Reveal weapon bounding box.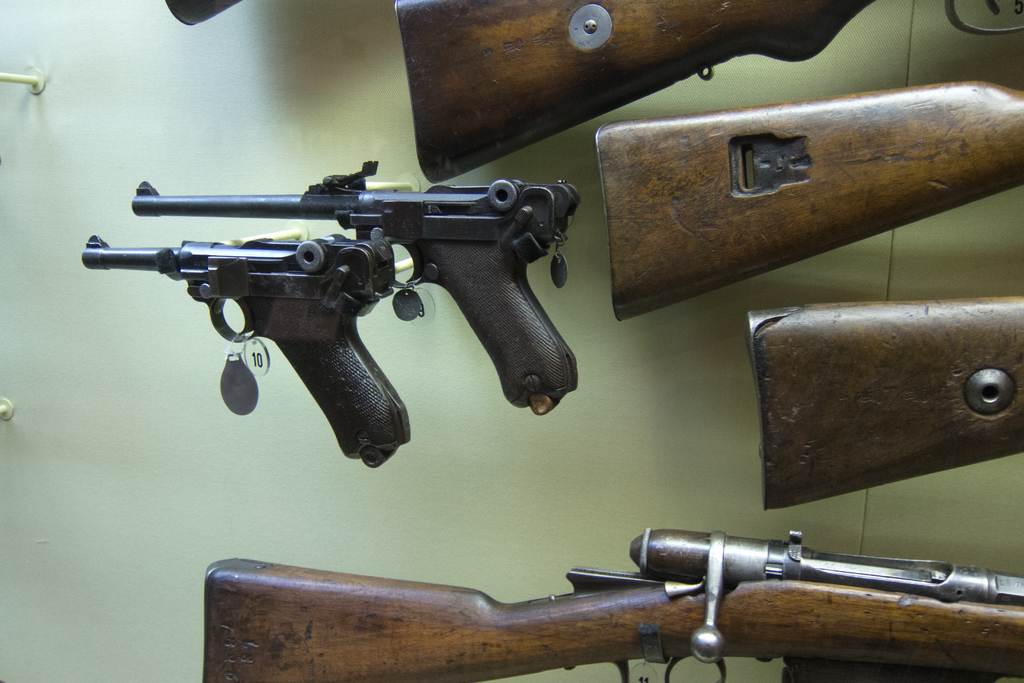
Revealed: Rect(164, 0, 244, 28).
